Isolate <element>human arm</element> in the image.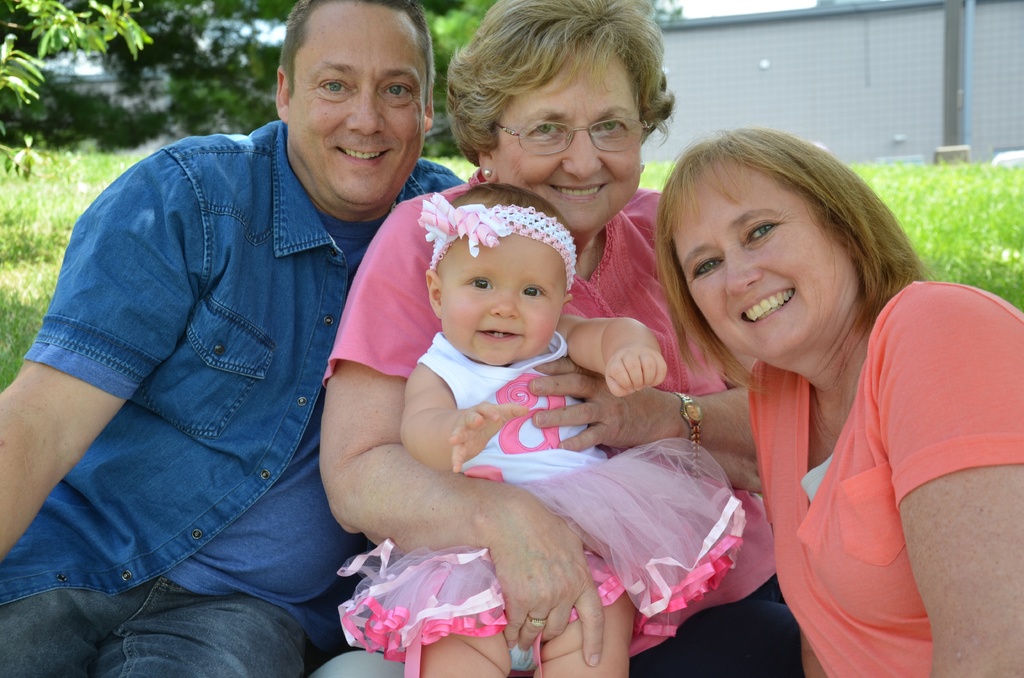
Isolated region: box=[799, 634, 830, 677].
